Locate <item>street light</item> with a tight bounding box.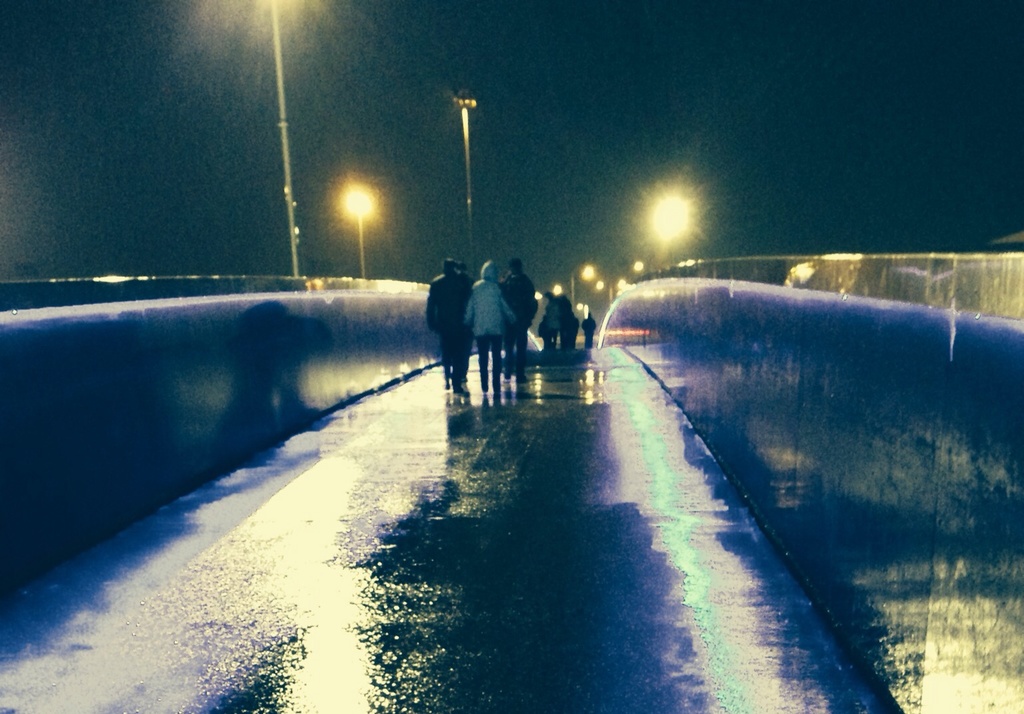
bbox=(443, 84, 481, 278).
